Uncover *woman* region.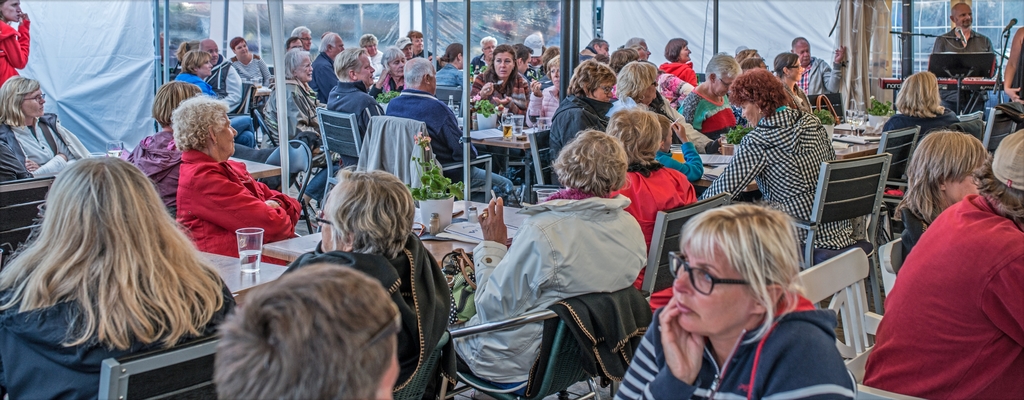
Uncovered: 447,128,646,399.
